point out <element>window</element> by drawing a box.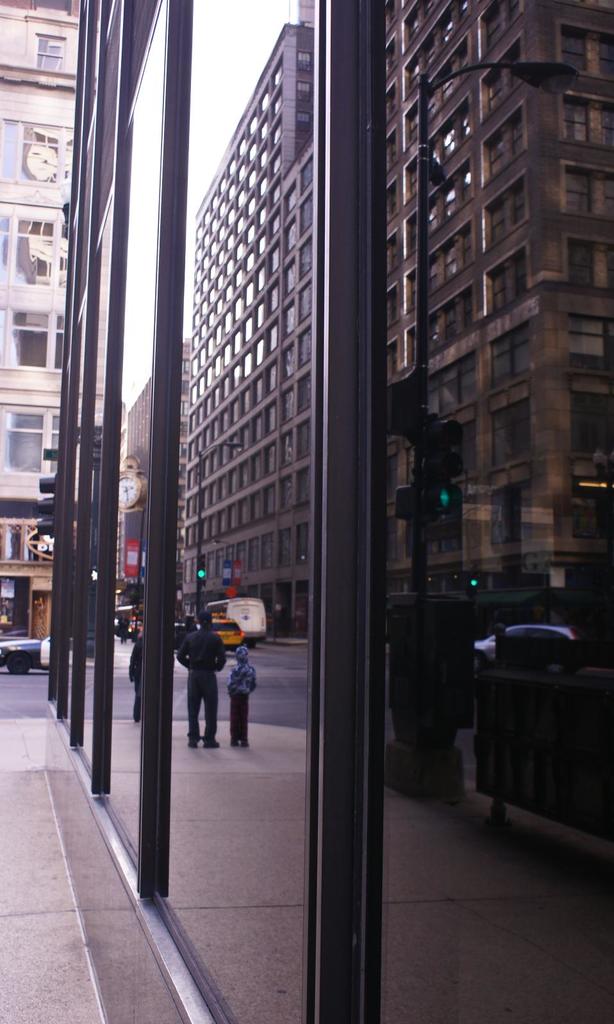
[x1=569, y1=392, x2=613, y2=450].
